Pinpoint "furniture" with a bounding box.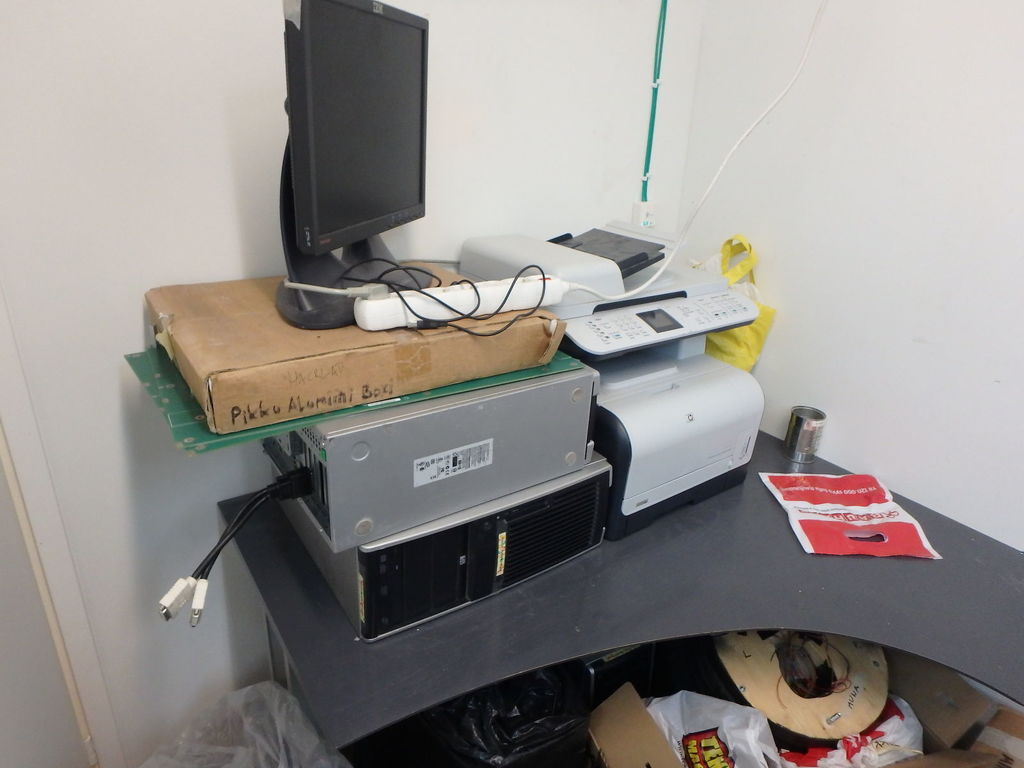
pyautogui.locateOnScreen(219, 428, 1023, 767).
